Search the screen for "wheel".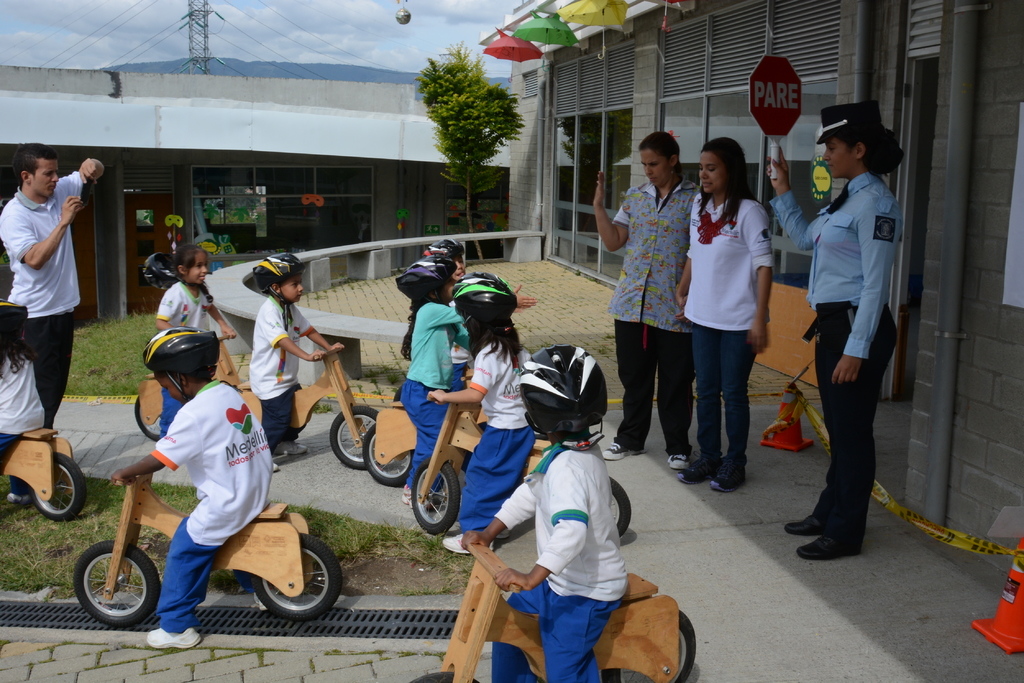
Found at 608,612,694,682.
